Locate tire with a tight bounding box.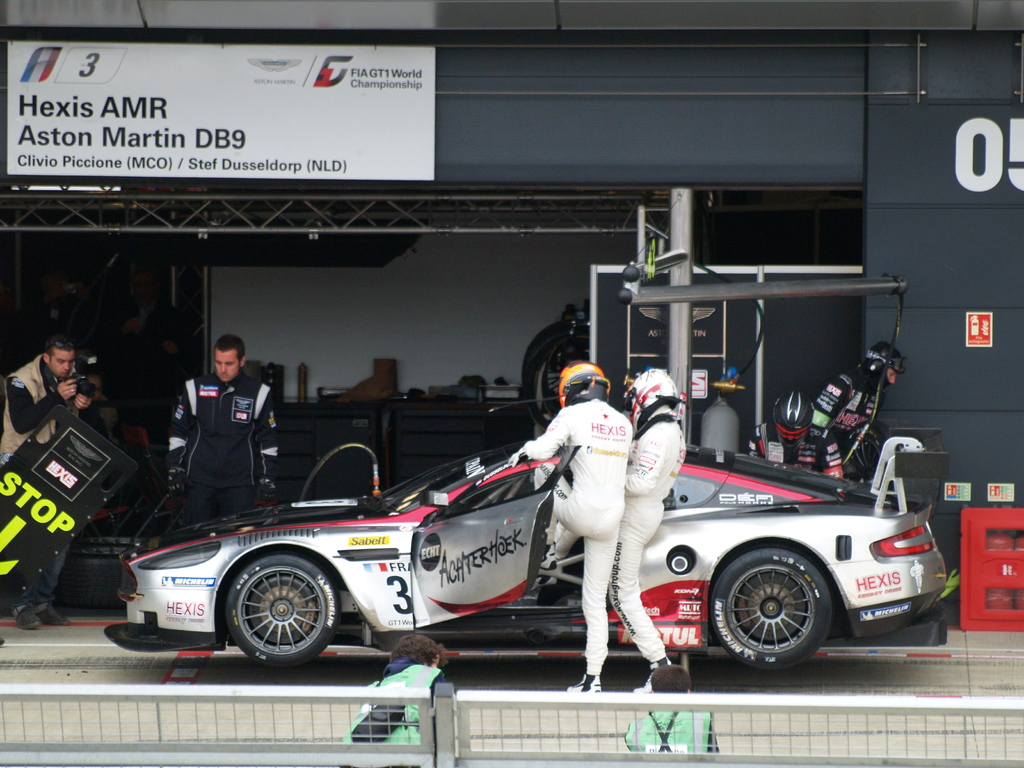
(216,566,328,665).
